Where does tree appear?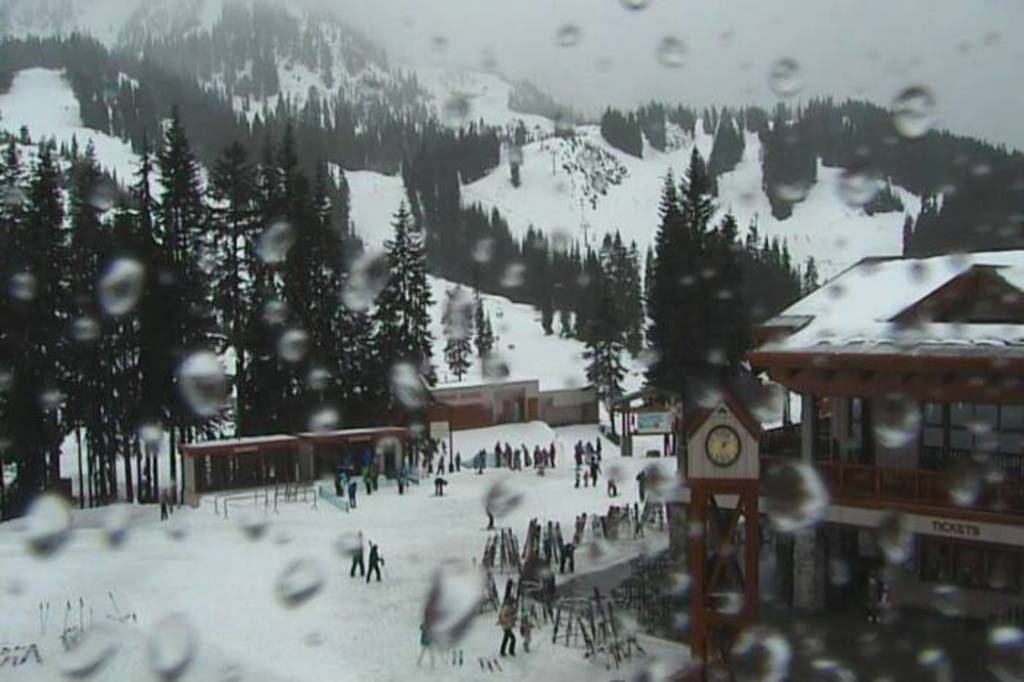
Appears at <bbox>572, 250, 630, 445</bbox>.
